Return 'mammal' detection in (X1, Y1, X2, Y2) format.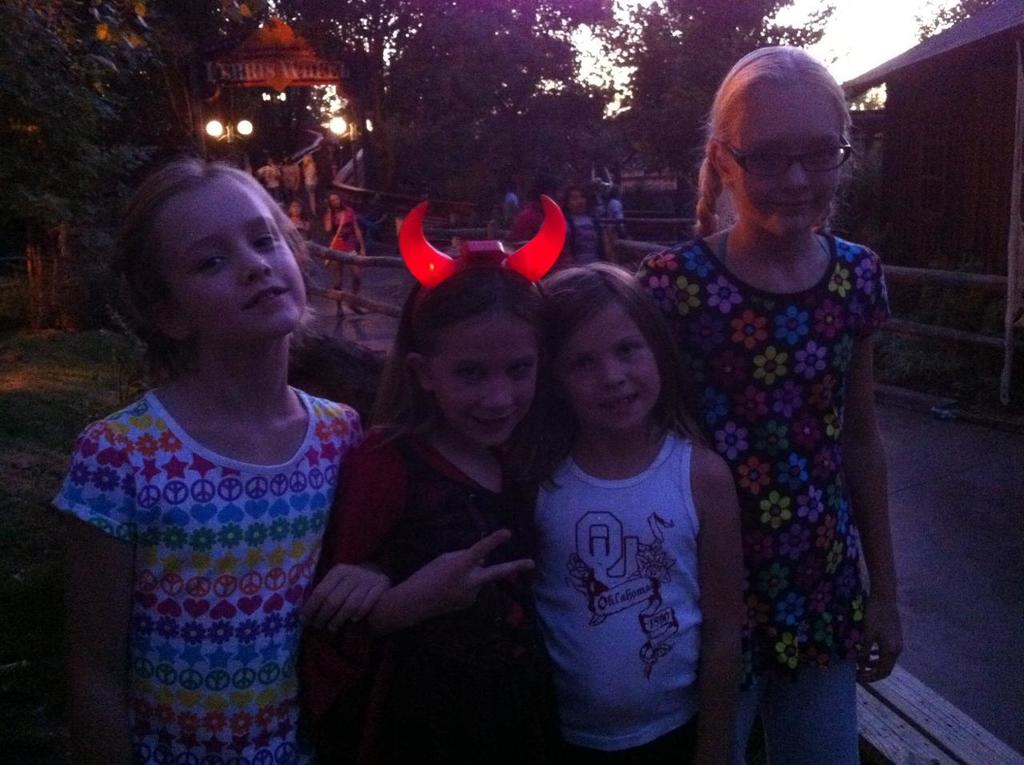
(634, 48, 906, 764).
